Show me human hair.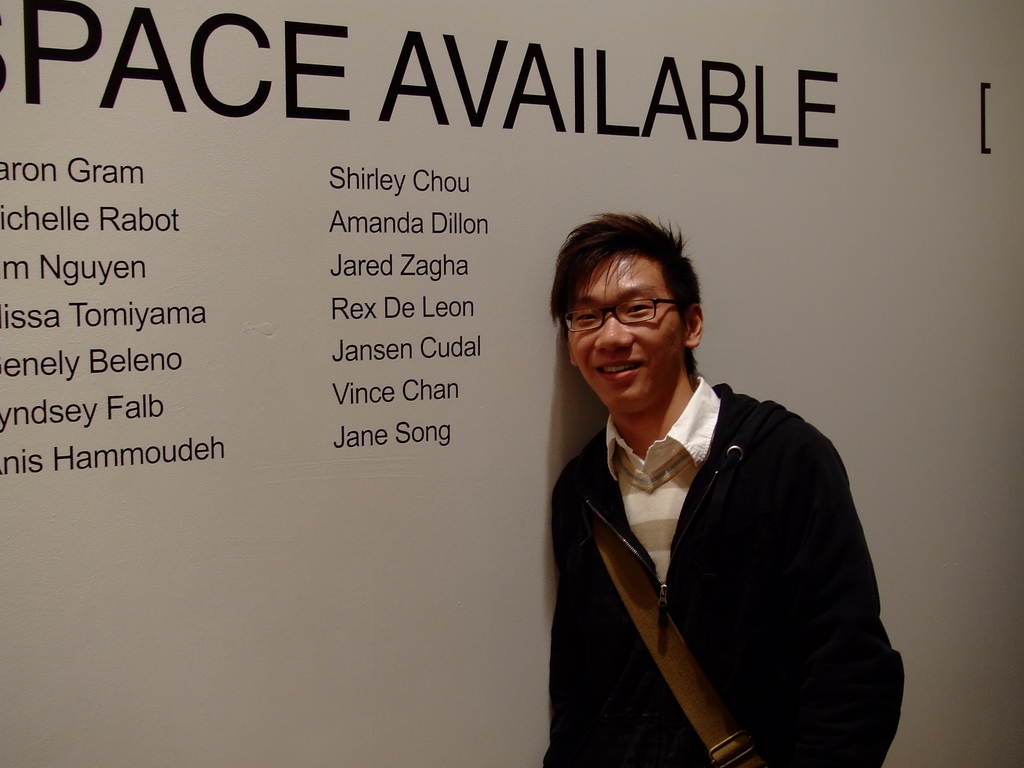
human hair is here: rect(555, 207, 701, 397).
